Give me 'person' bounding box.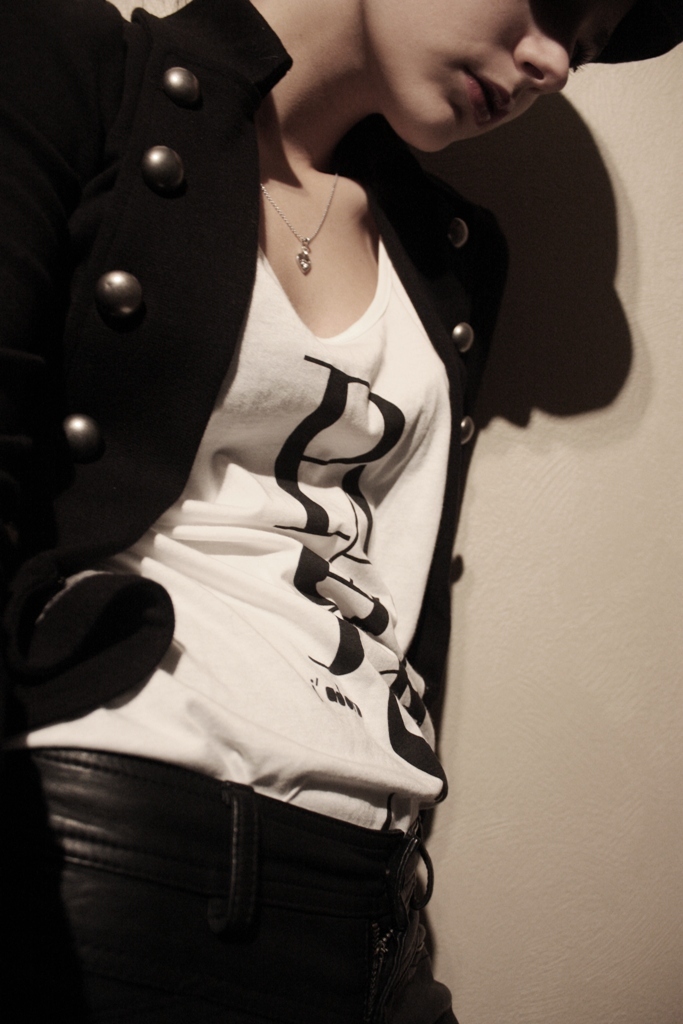
{"x1": 4, "y1": 3, "x2": 615, "y2": 1020}.
